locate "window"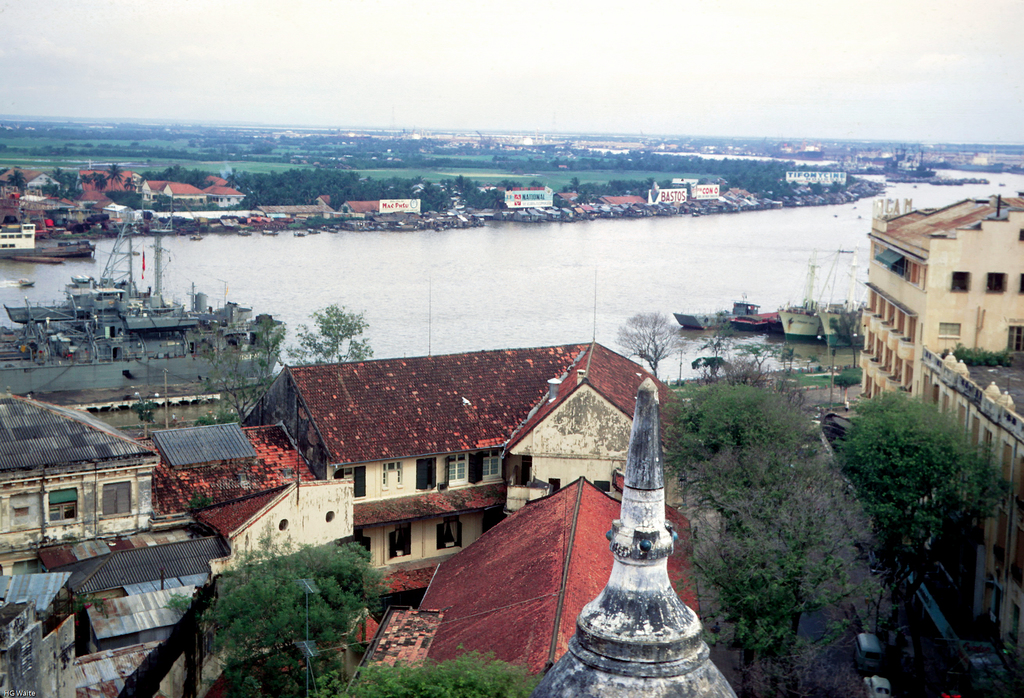
detection(950, 270, 971, 293)
